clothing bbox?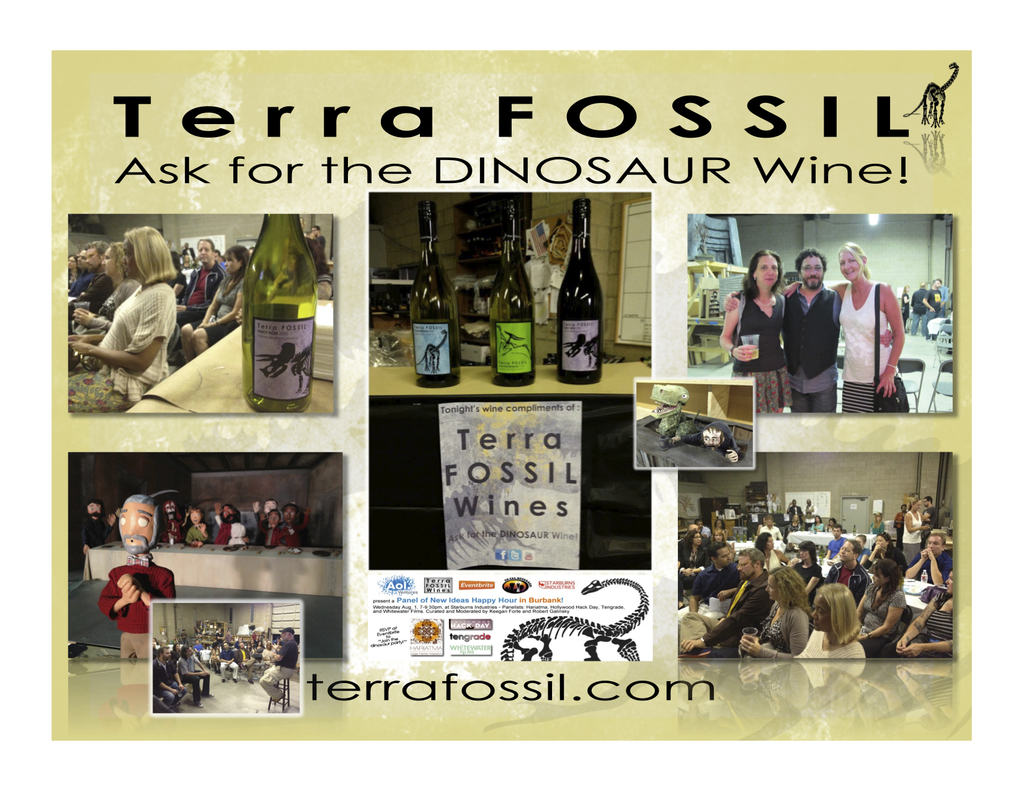
[x1=795, y1=638, x2=871, y2=697]
